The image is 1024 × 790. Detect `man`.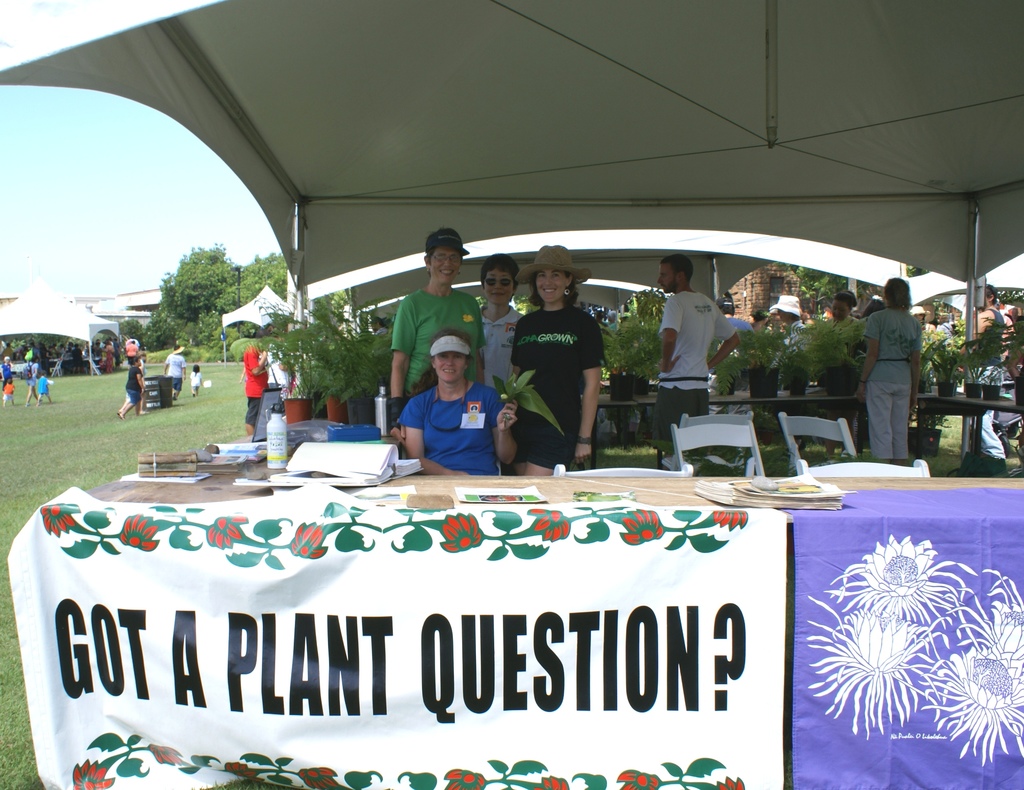
Detection: left=365, top=315, right=390, bottom=344.
